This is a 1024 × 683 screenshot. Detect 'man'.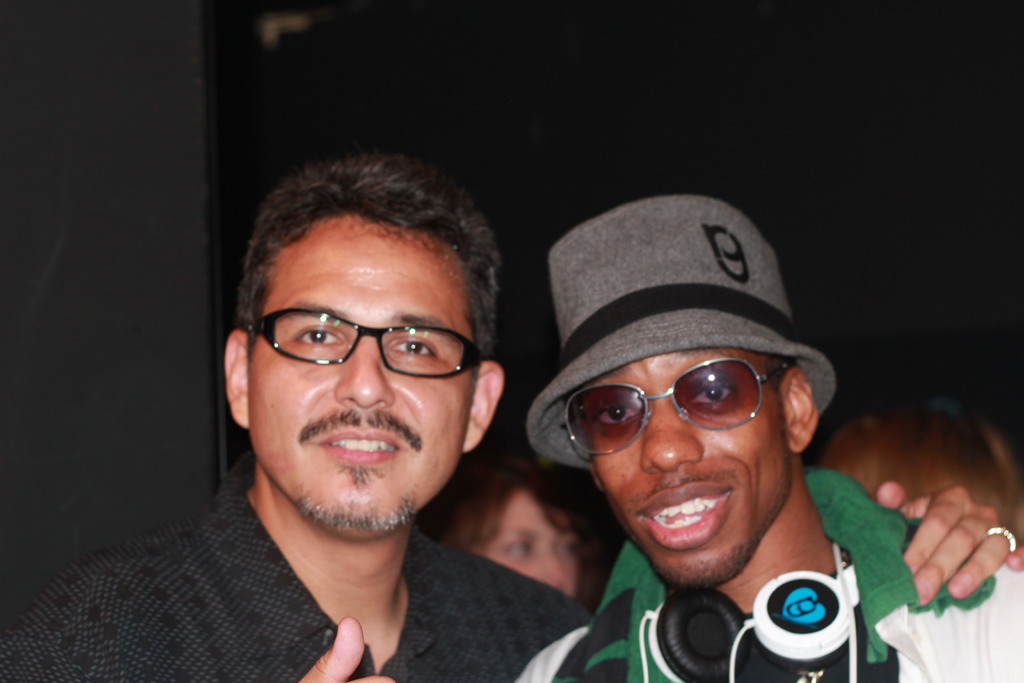
bbox=[0, 154, 1023, 682].
